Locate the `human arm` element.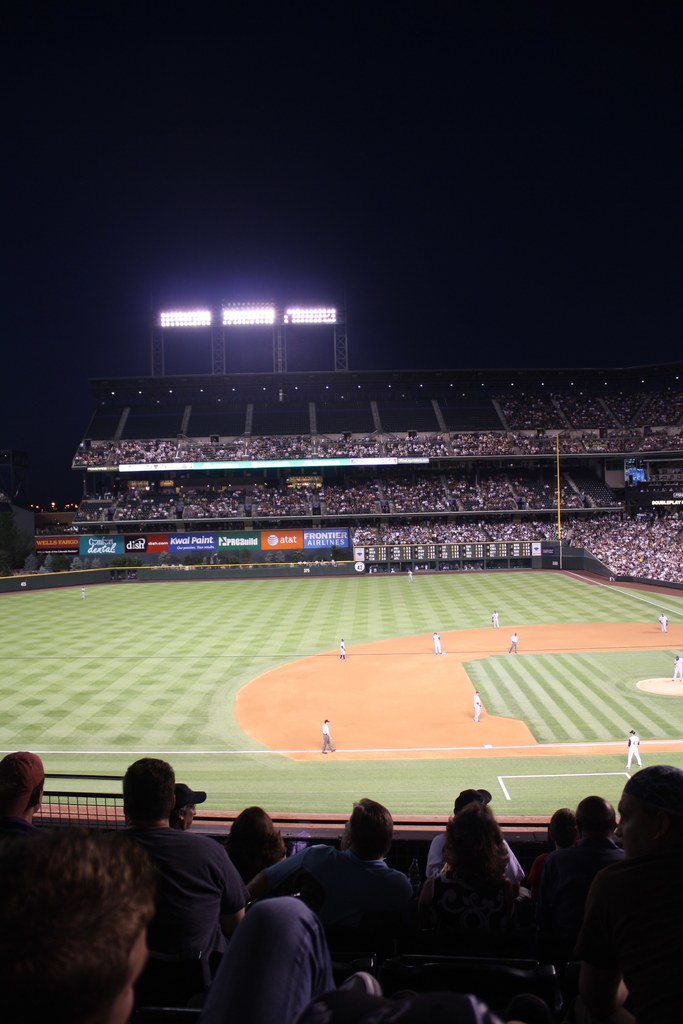
Element bbox: <bbox>211, 841, 246, 936</bbox>.
